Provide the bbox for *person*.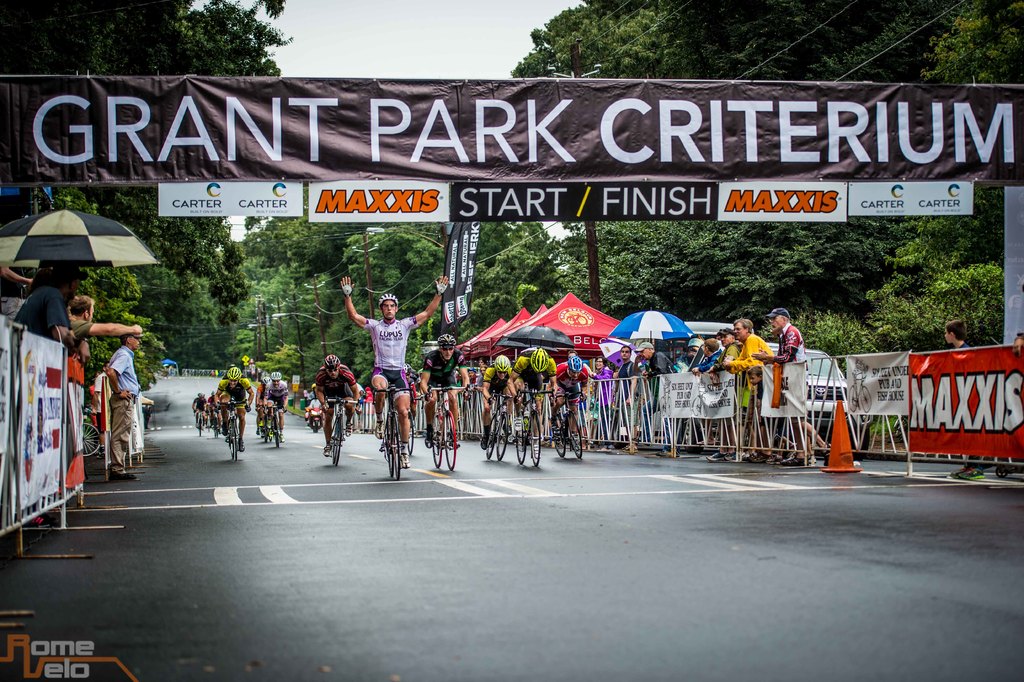
262:374:294:437.
